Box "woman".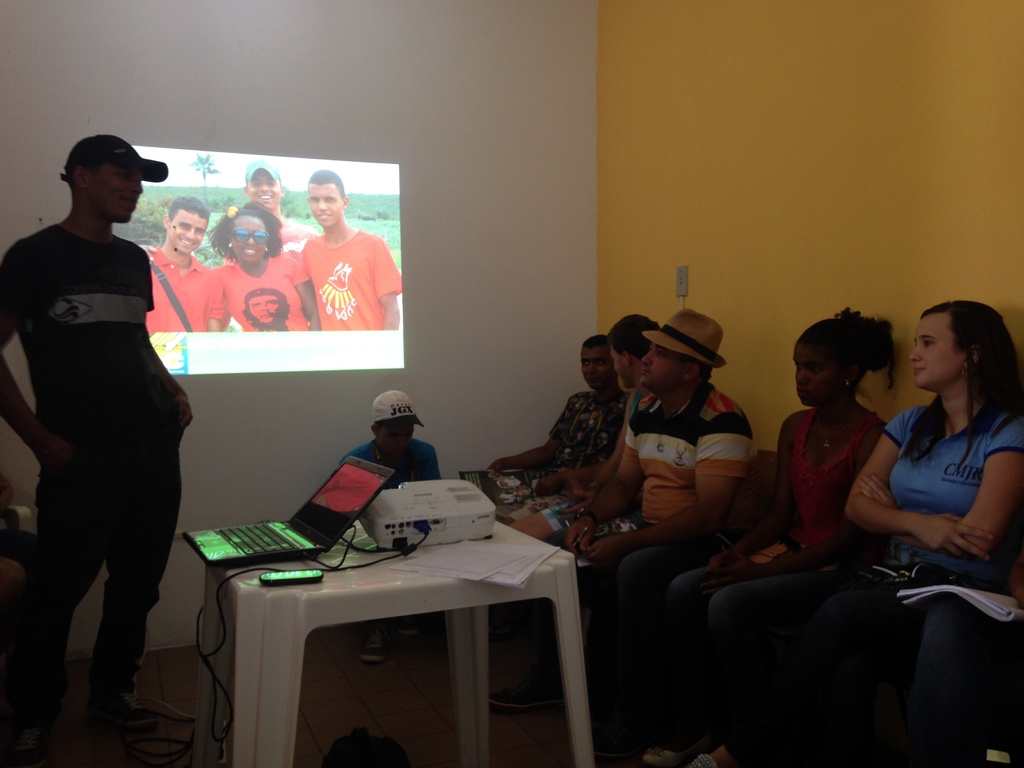
crop(204, 205, 323, 337).
